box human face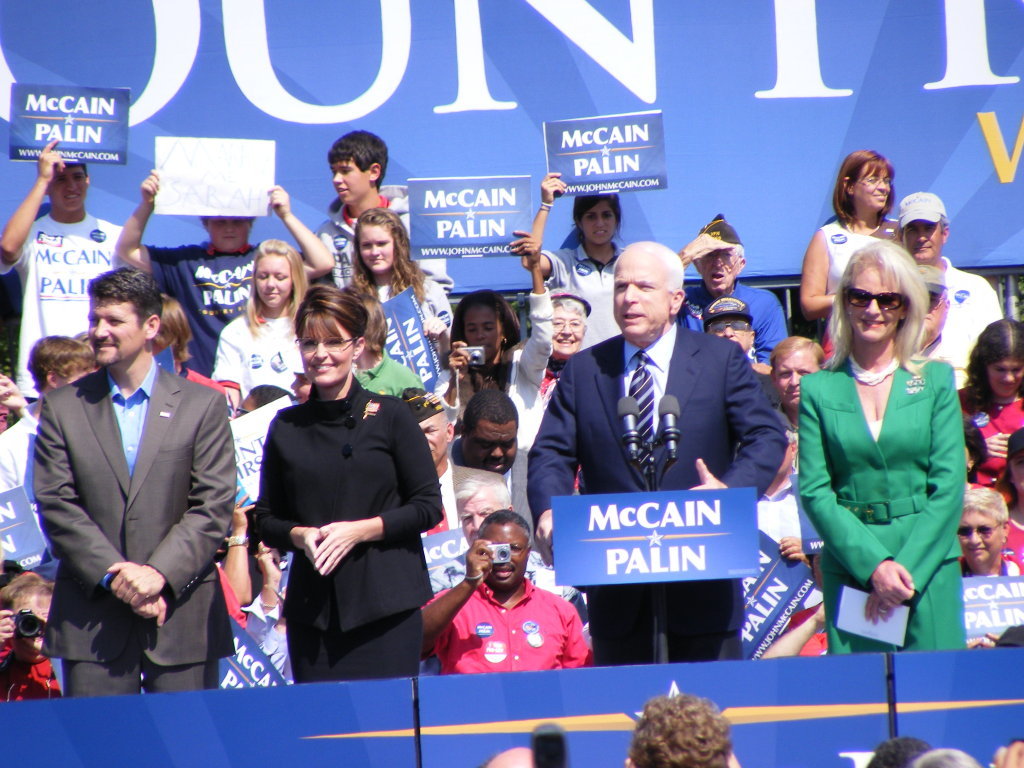
(549,305,584,355)
